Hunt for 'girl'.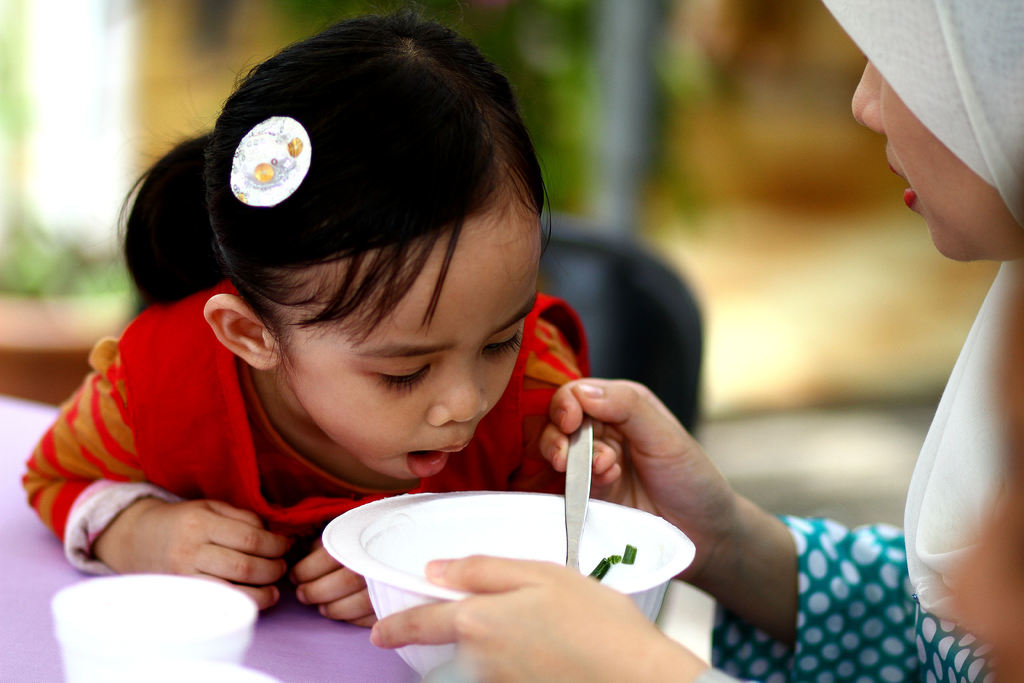
Hunted down at left=19, top=0, right=593, bottom=617.
